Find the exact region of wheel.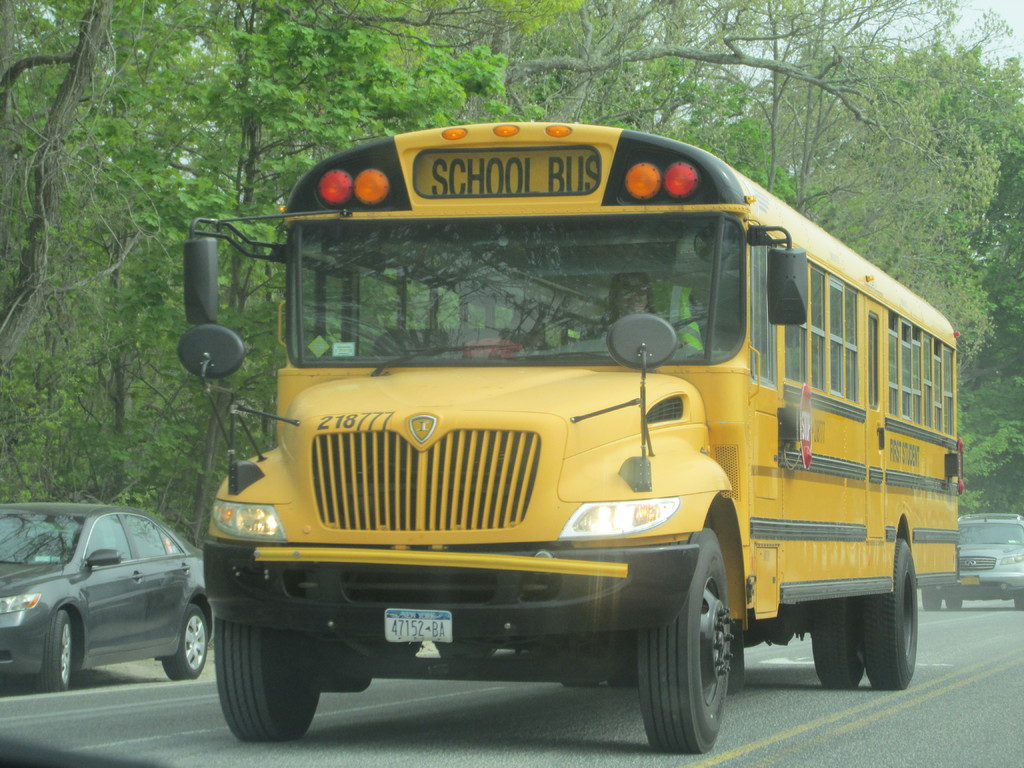
Exact region: x1=163 y1=607 x2=210 y2=676.
